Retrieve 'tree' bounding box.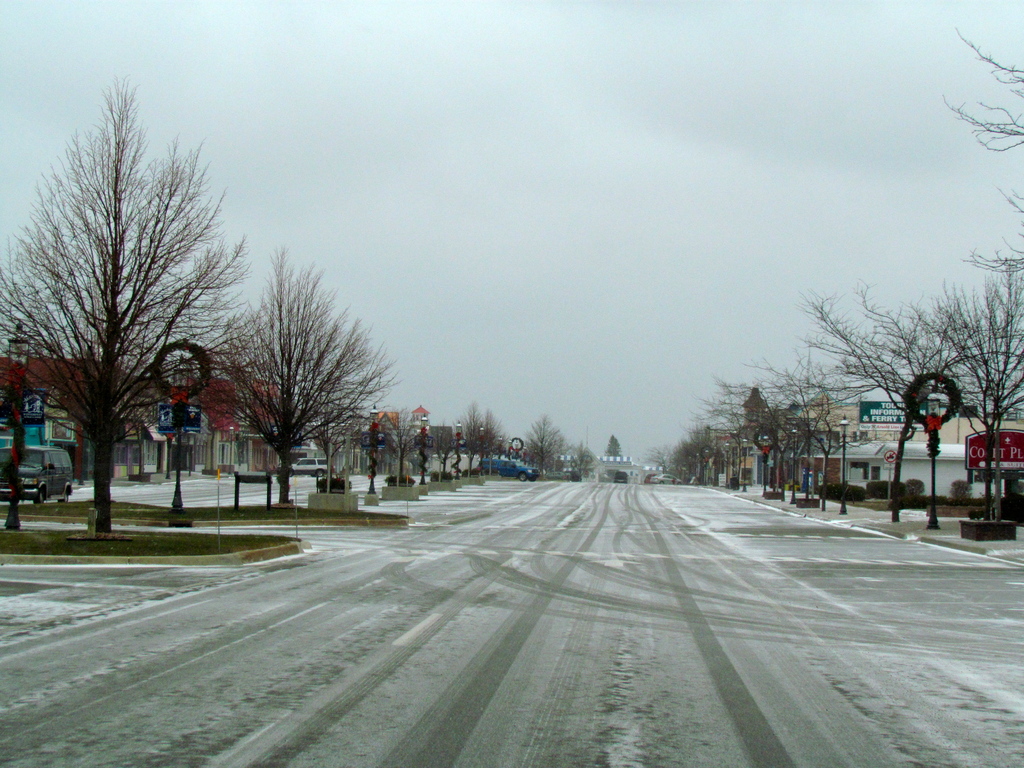
Bounding box: region(940, 22, 1023, 278).
